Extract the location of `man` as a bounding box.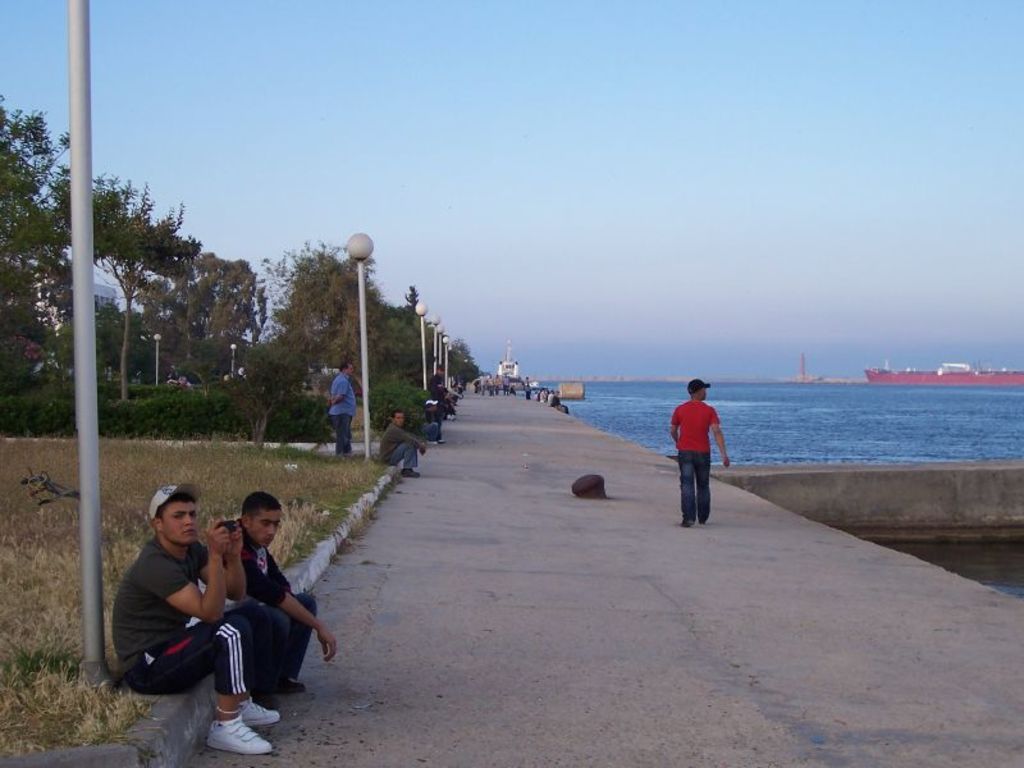
662 367 735 527.
